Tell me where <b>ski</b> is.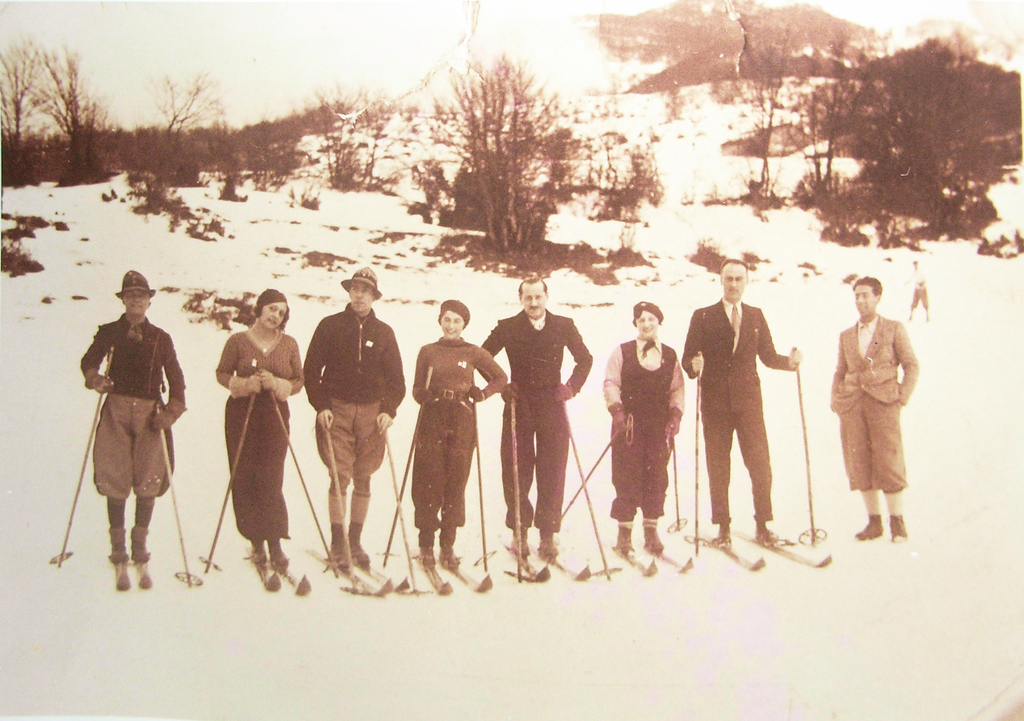
<b>ski</b> is at region(645, 542, 698, 572).
